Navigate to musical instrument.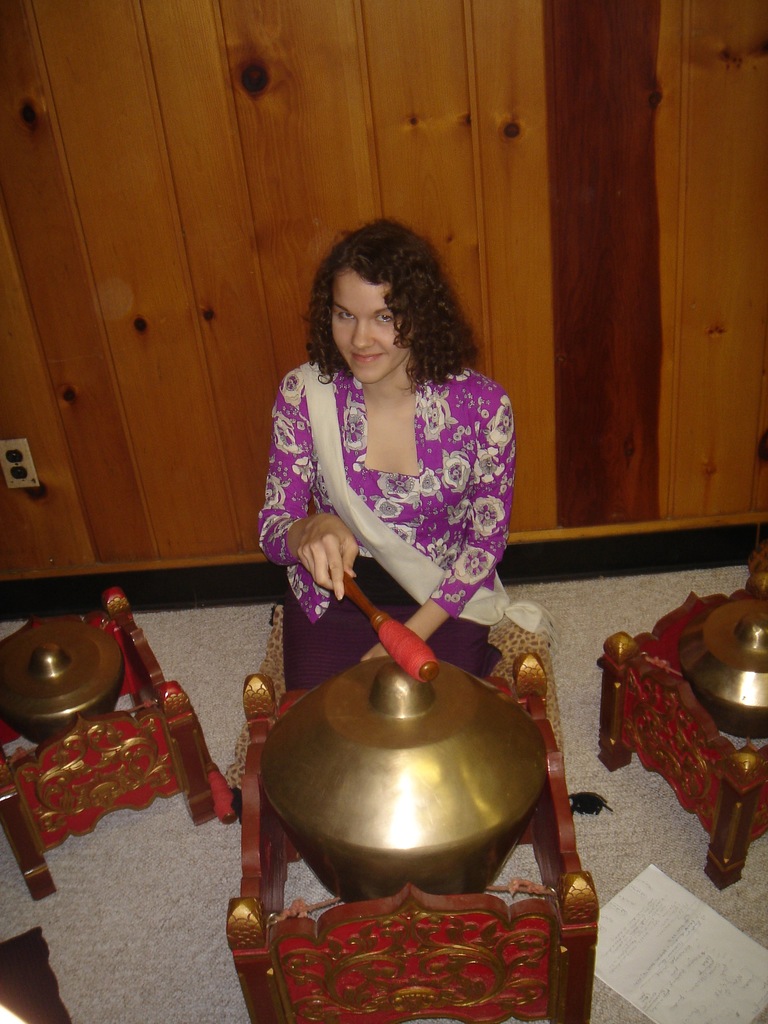
Navigation target: <bbox>251, 655, 559, 902</bbox>.
